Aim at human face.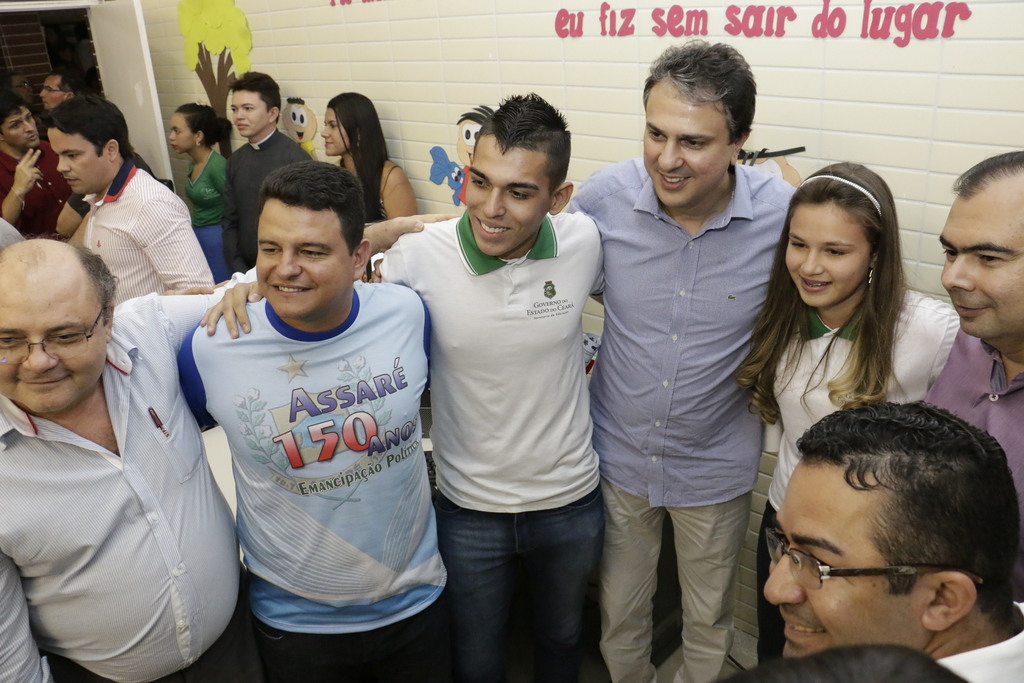
Aimed at x1=789, y1=205, x2=872, y2=304.
